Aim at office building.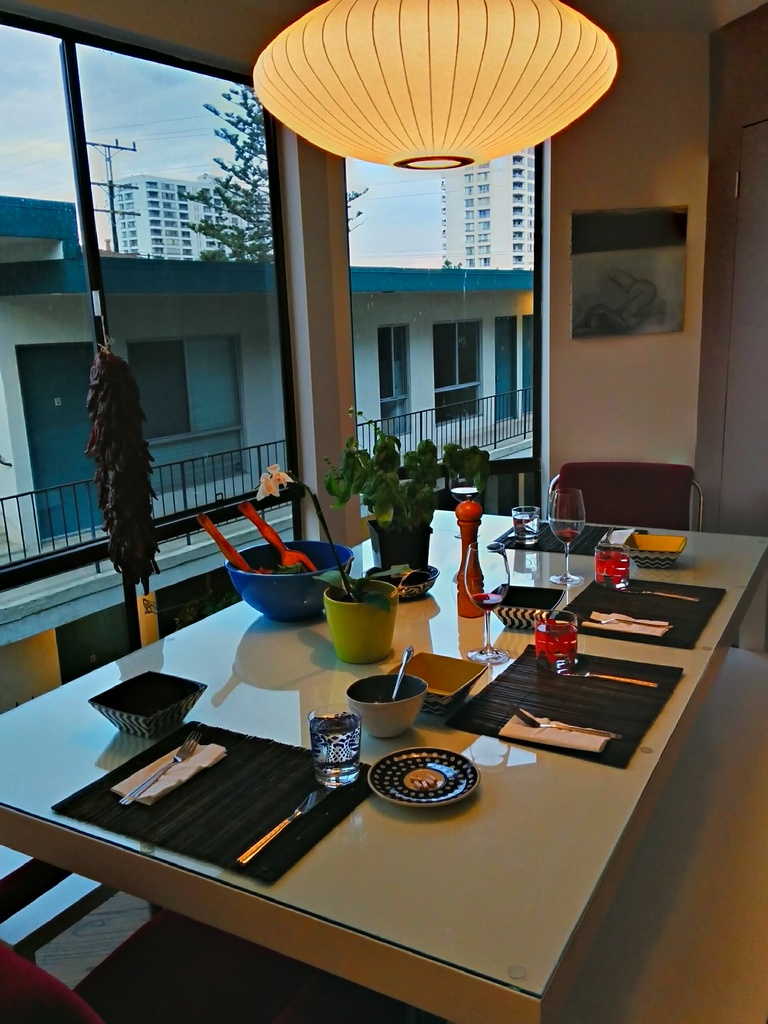
Aimed at [54, 0, 693, 1023].
